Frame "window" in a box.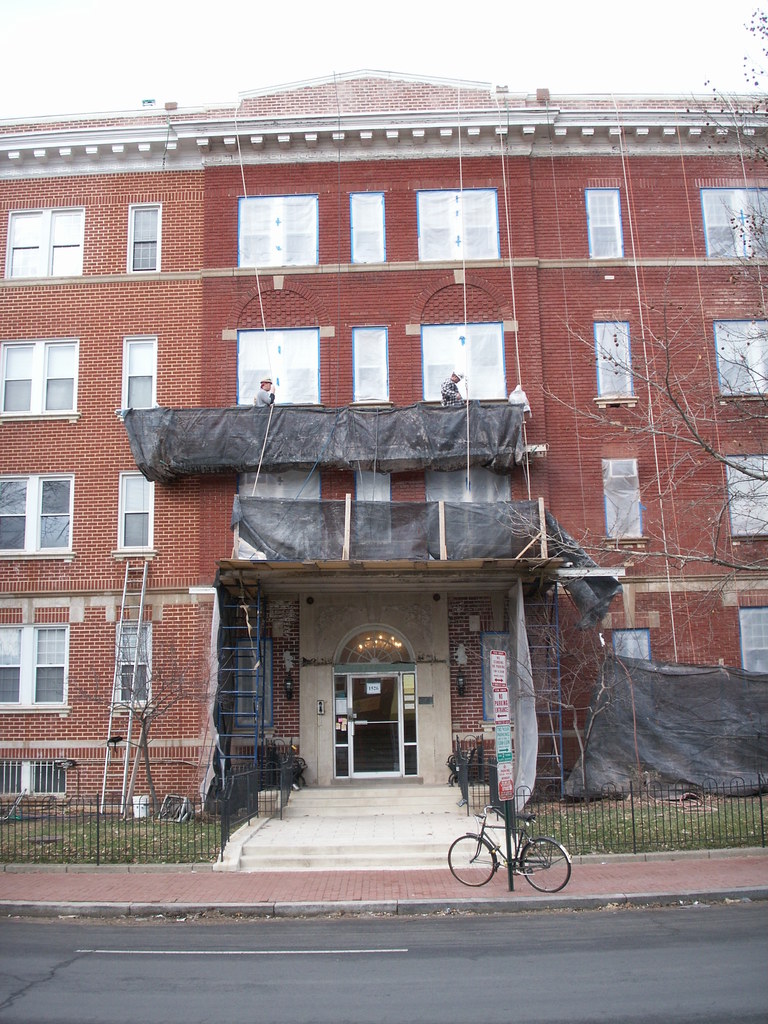
{"x1": 592, "y1": 307, "x2": 630, "y2": 409}.
